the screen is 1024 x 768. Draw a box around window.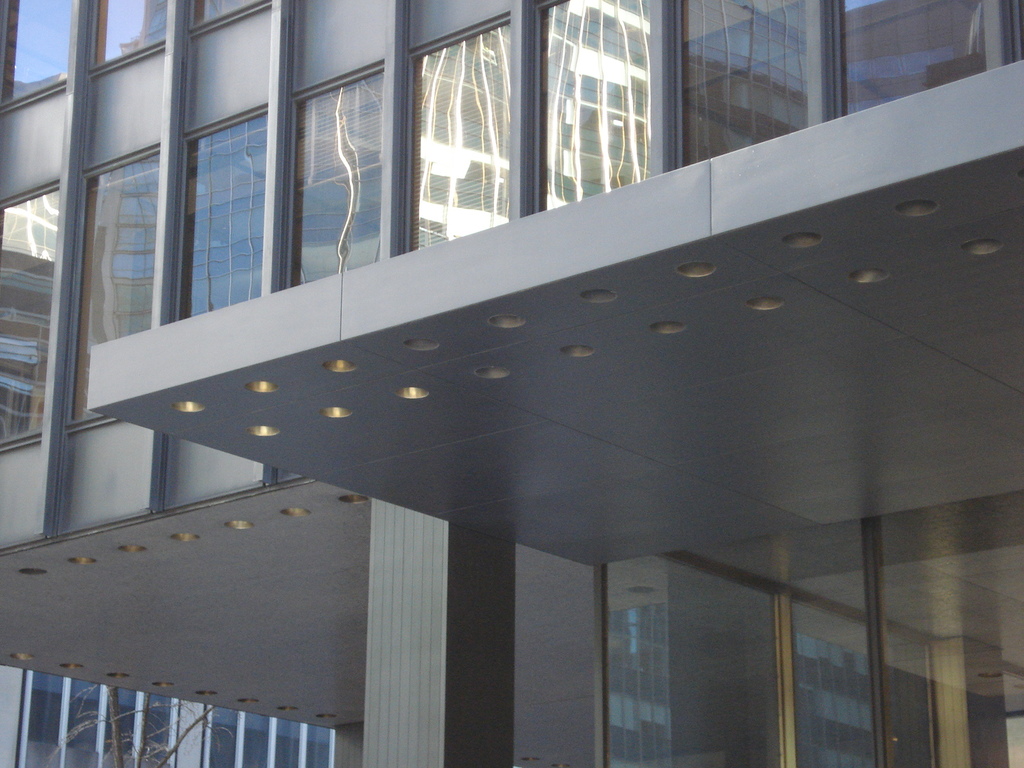
{"left": 403, "top": 17, "right": 509, "bottom": 252}.
